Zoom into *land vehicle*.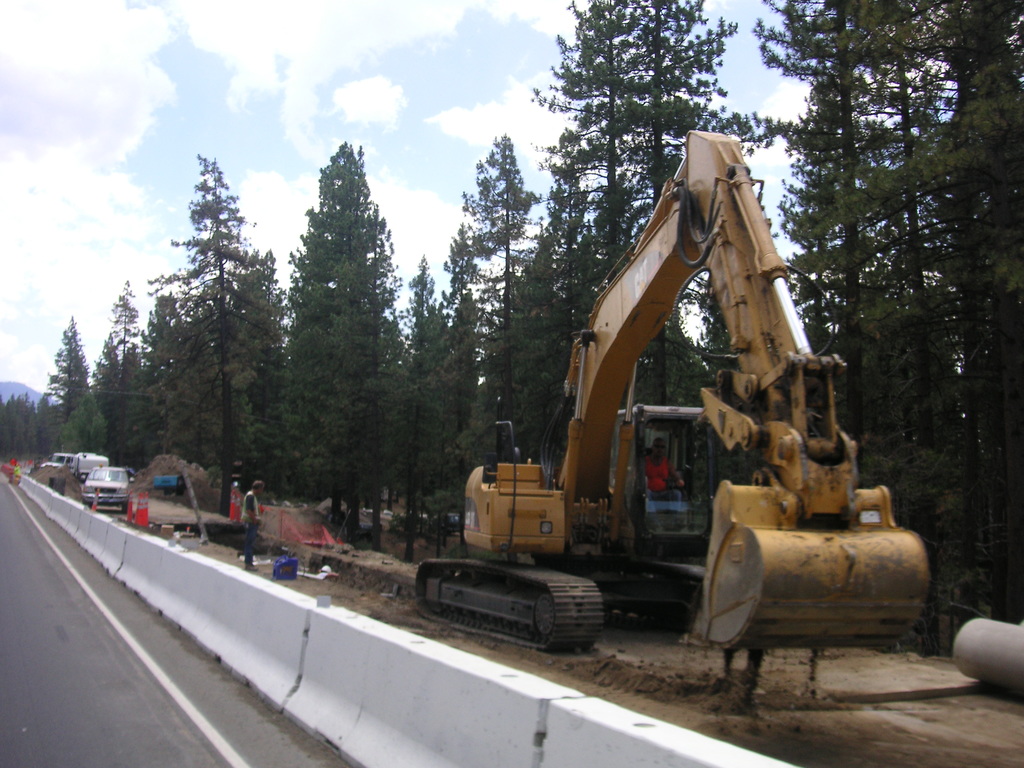
Zoom target: locate(72, 452, 109, 482).
